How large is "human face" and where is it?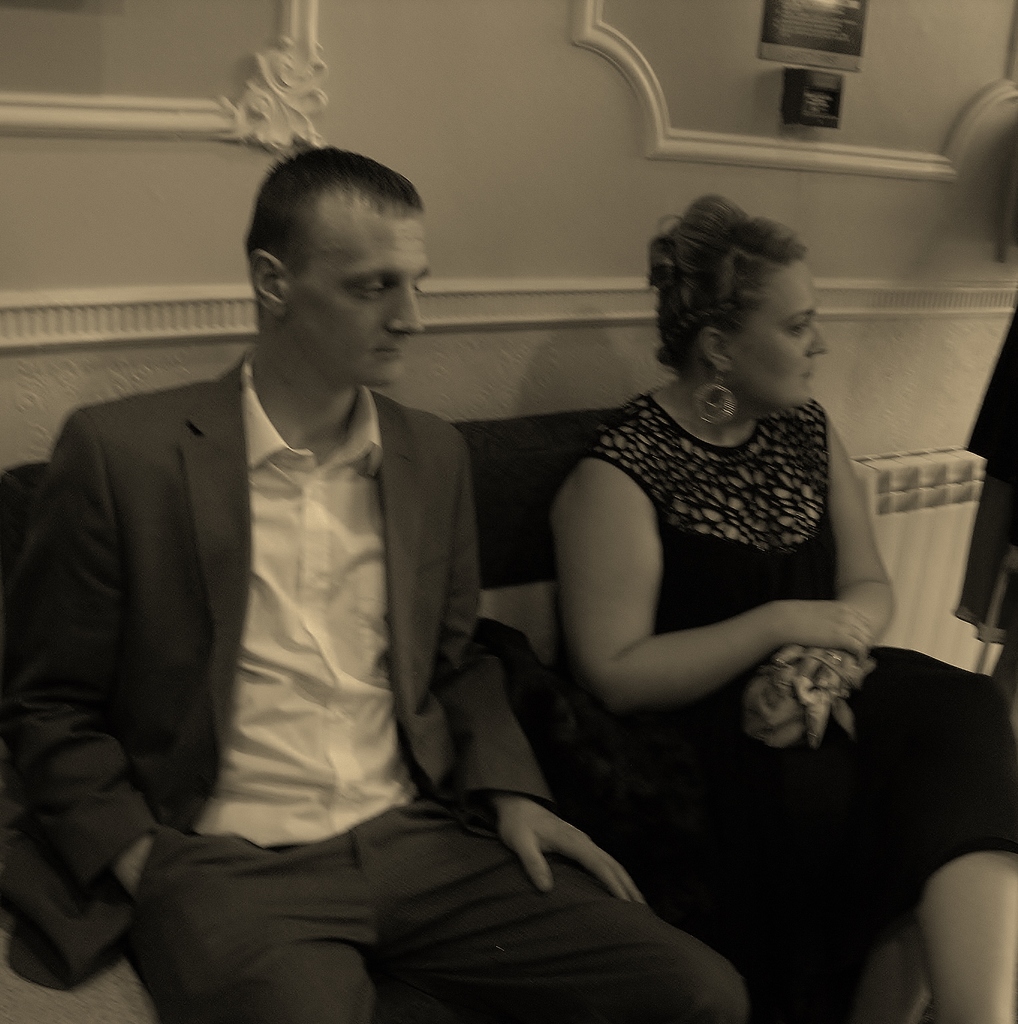
Bounding box: rect(291, 206, 431, 383).
